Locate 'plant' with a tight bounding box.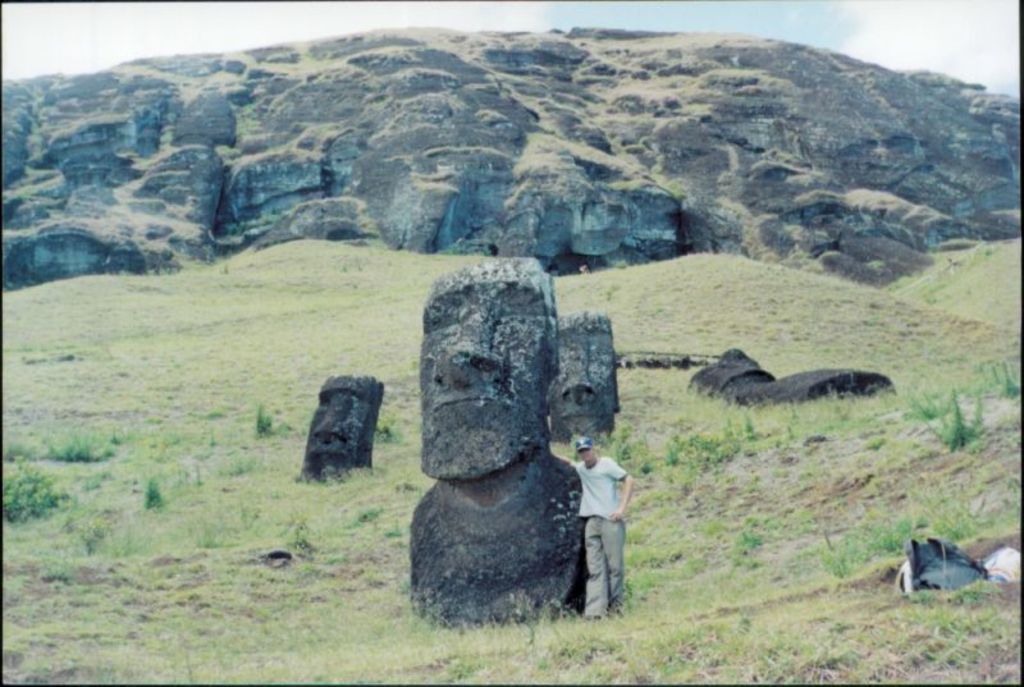
Rect(923, 388, 991, 454).
